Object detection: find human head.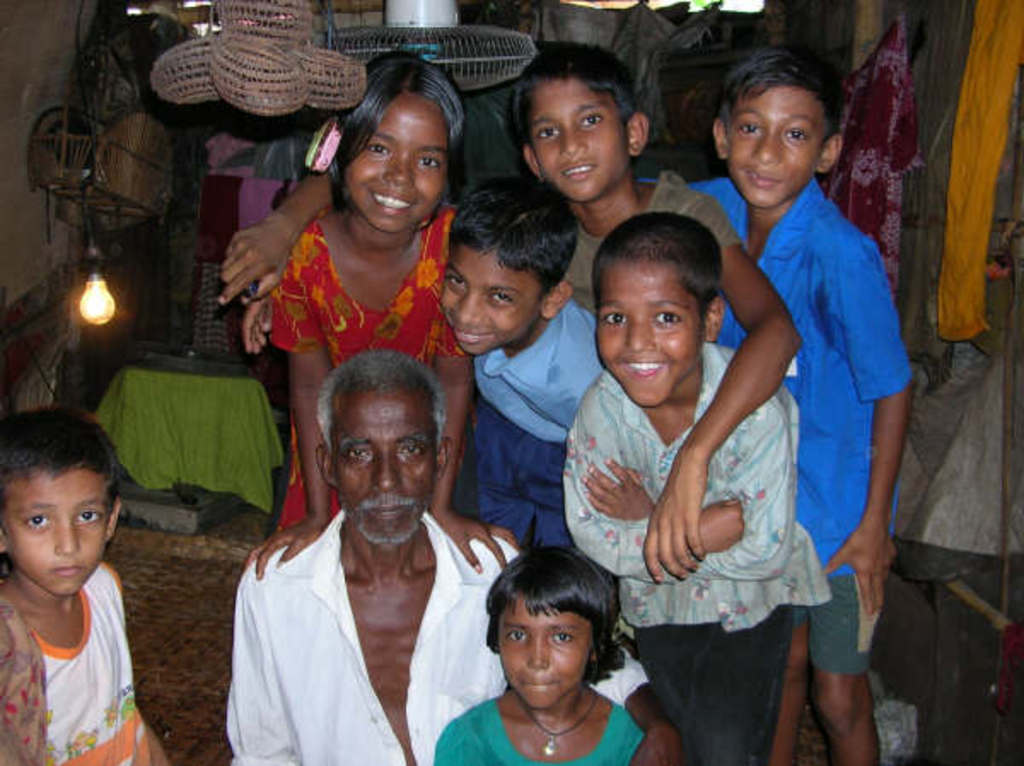
503, 38, 650, 210.
